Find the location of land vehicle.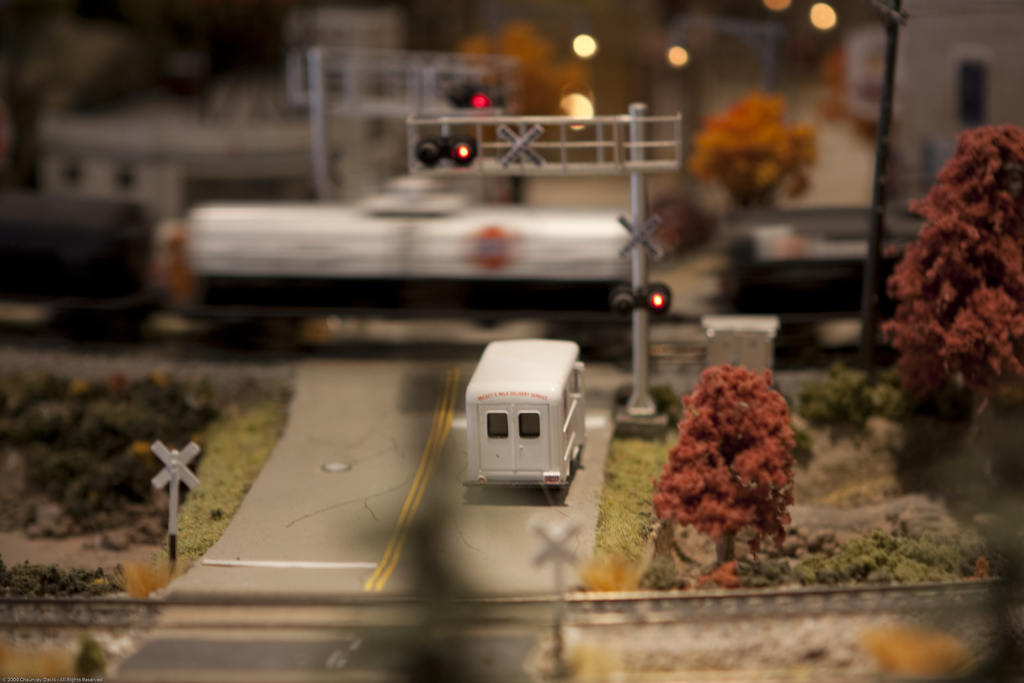
Location: (463, 332, 589, 498).
